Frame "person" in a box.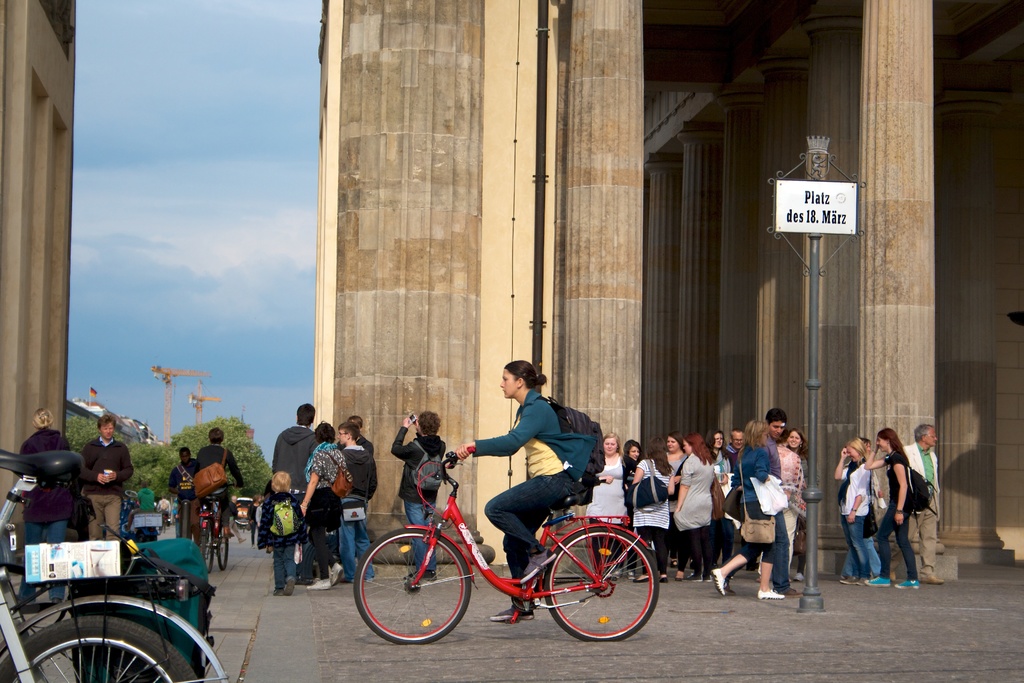
x1=330, y1=416, x2=383, y2=568.
